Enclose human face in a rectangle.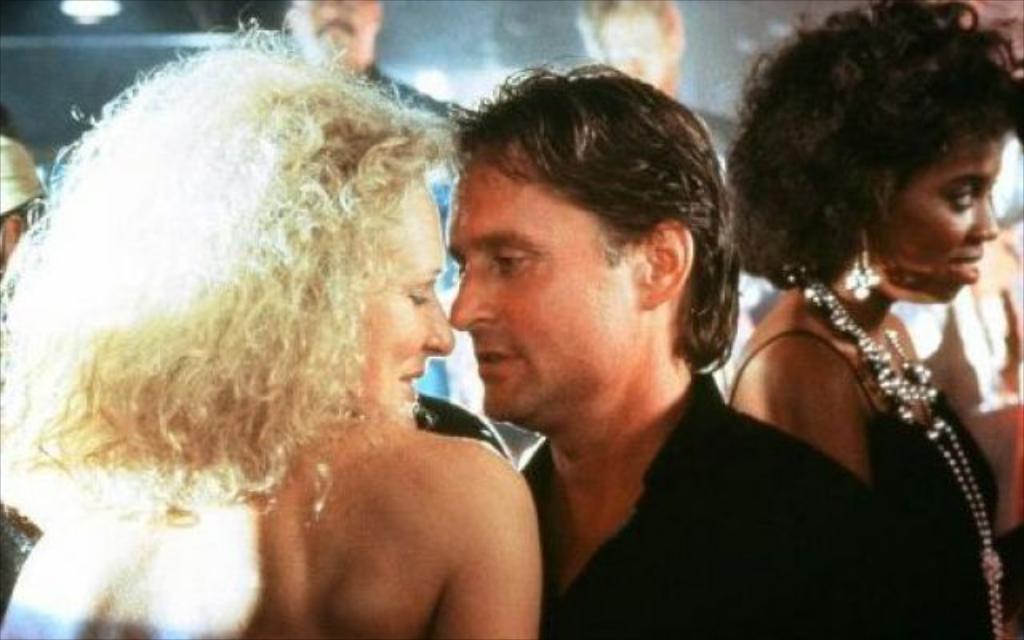
rect(446, 160, 642, 421).
